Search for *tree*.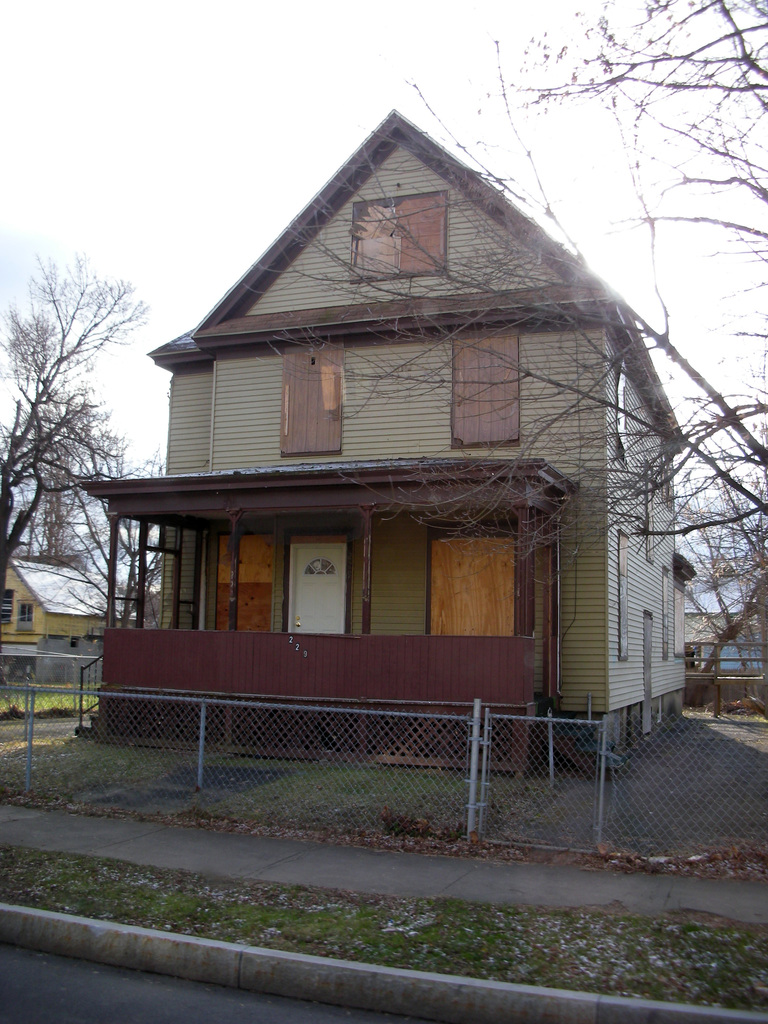
Found at 483/0/767/244.
